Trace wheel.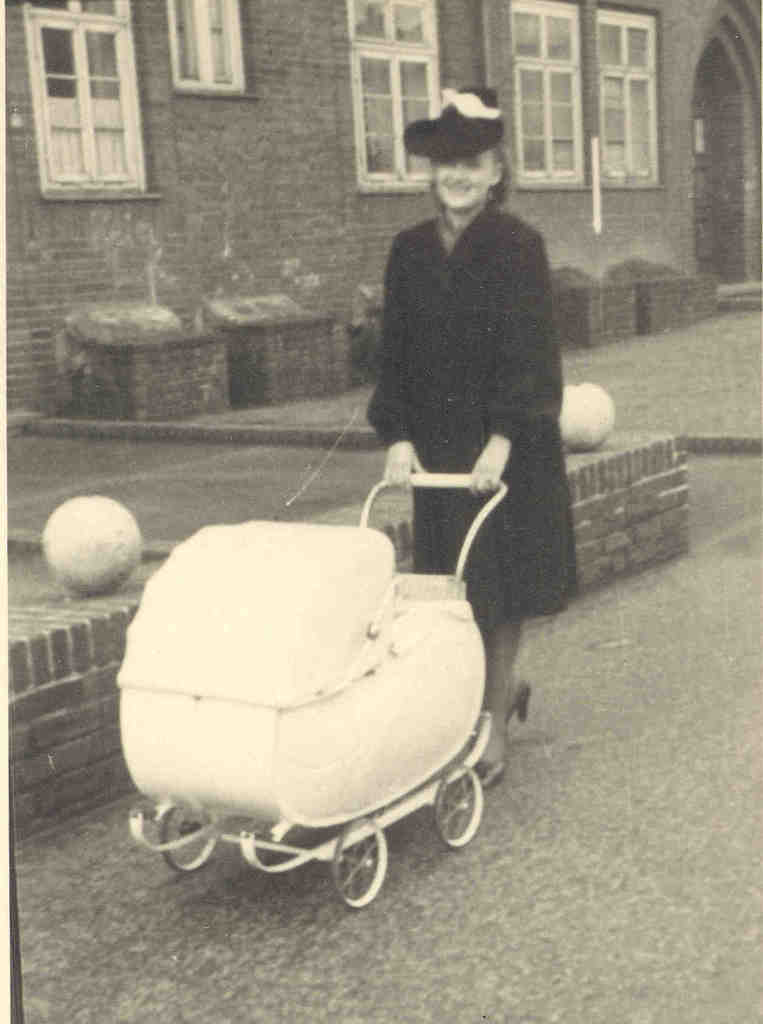
Traced to [x1=433, y1=764, x2=482, y2=847].
